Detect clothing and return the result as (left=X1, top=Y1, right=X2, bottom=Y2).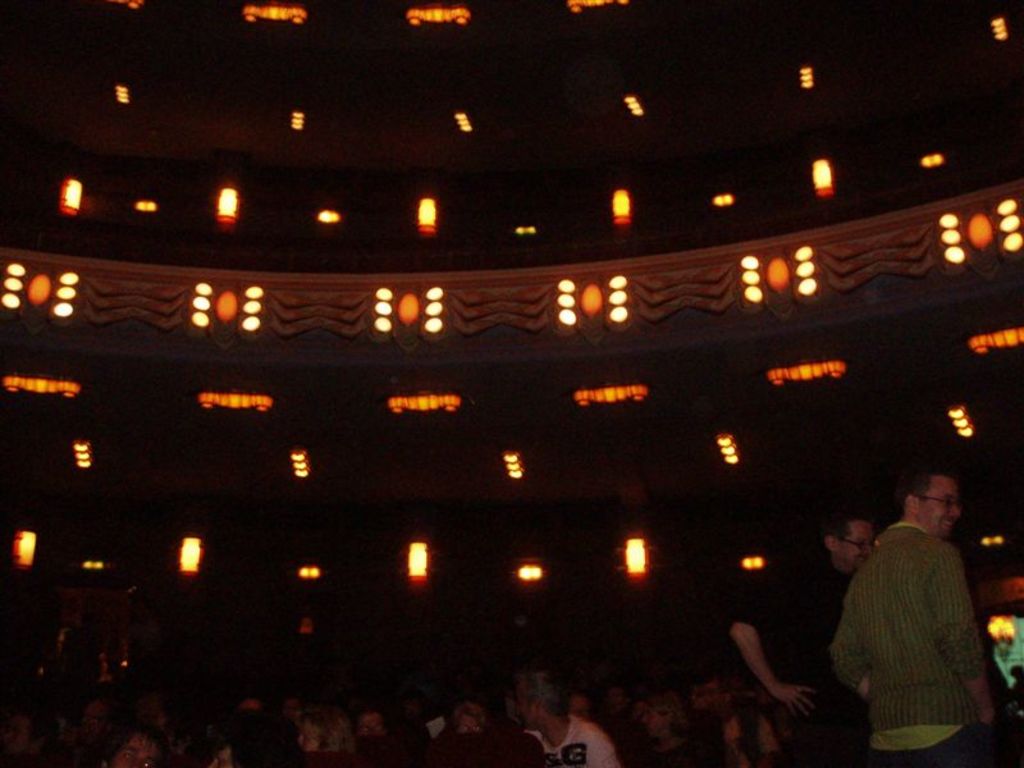
(left=730, top=530, right=858, bottom=767).
